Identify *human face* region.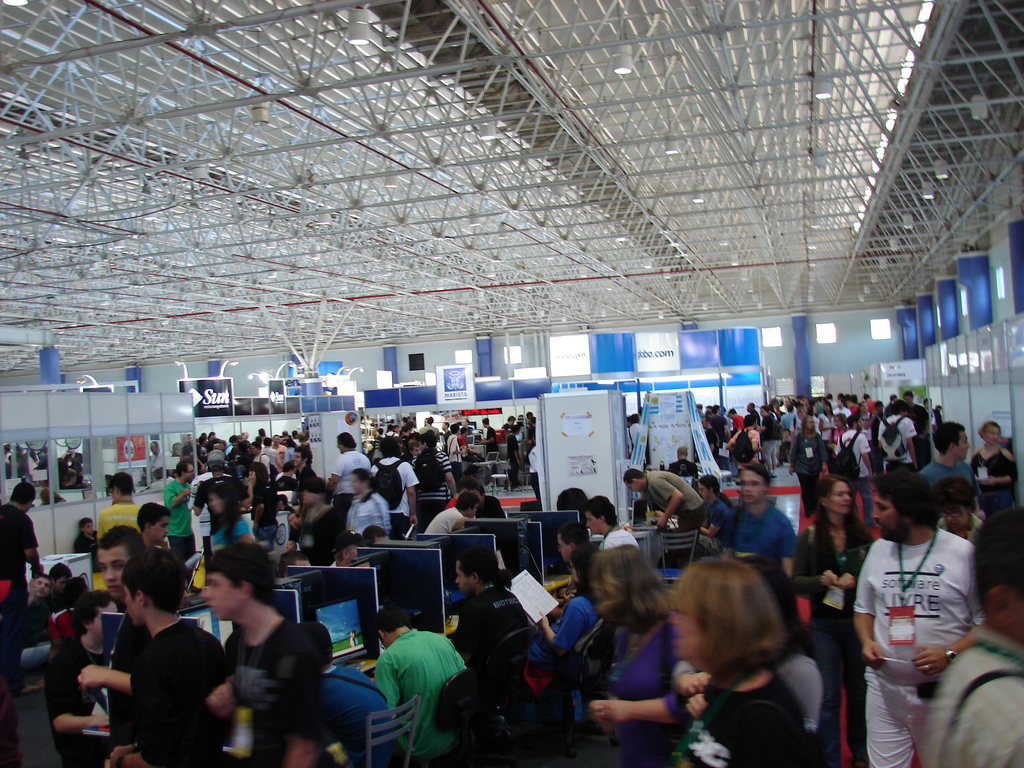
Region: <bbox>587, 511, 603, 536</bbox>.
